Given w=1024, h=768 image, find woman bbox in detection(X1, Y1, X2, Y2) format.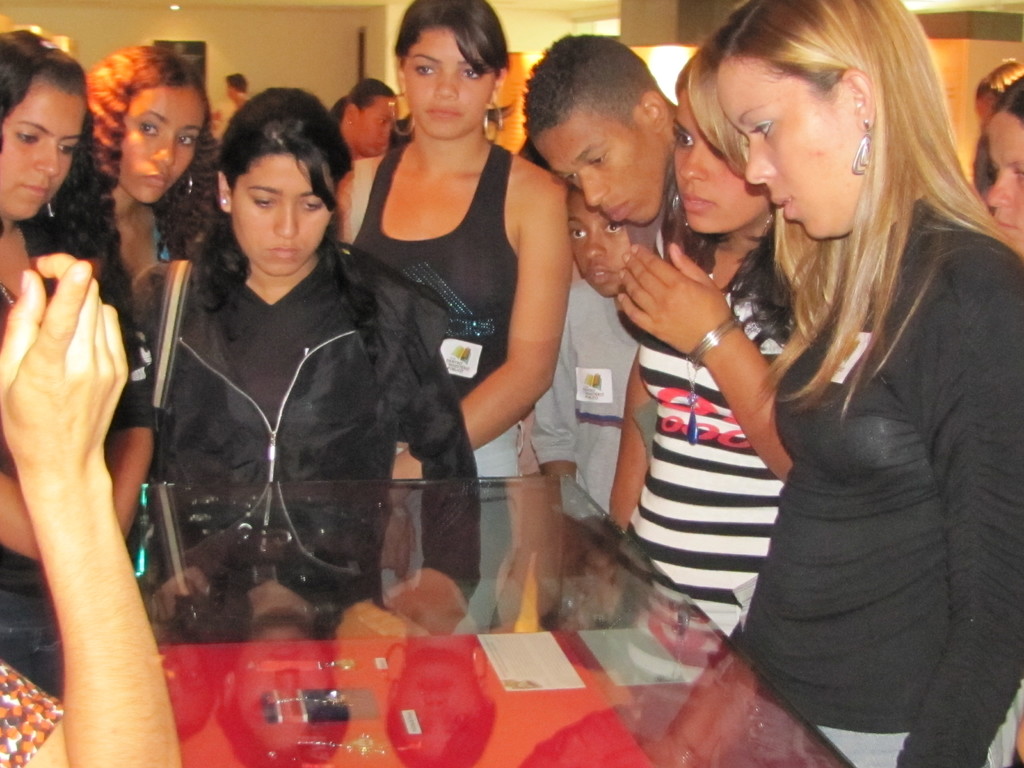
detection(985, 72, 1023, 246).
